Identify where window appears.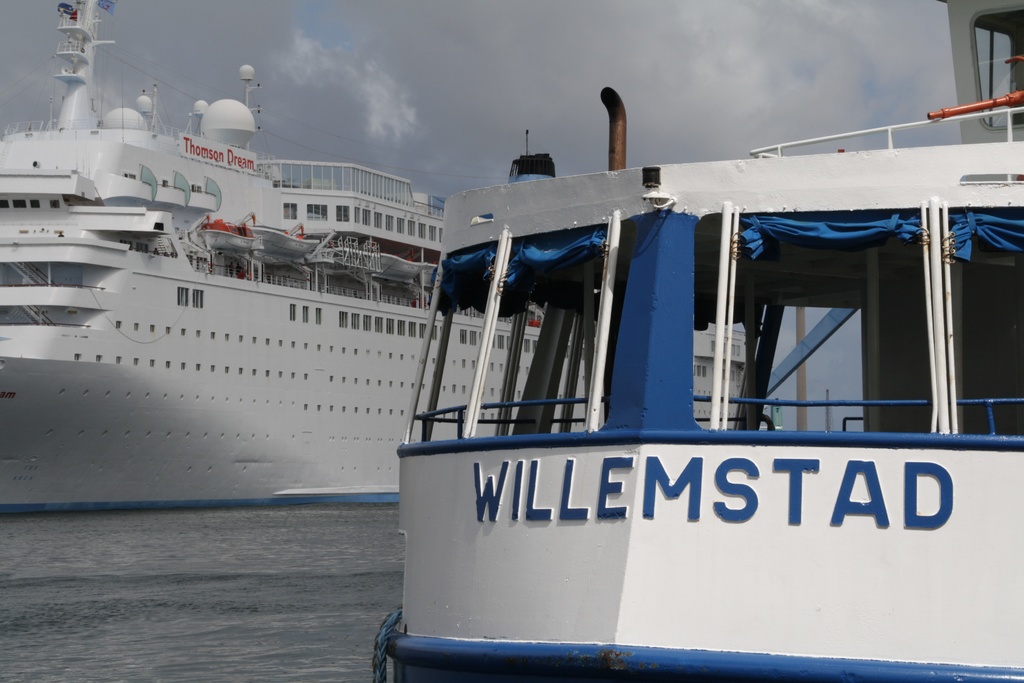
Appears at bbox=[362, 208, 368, 226].
